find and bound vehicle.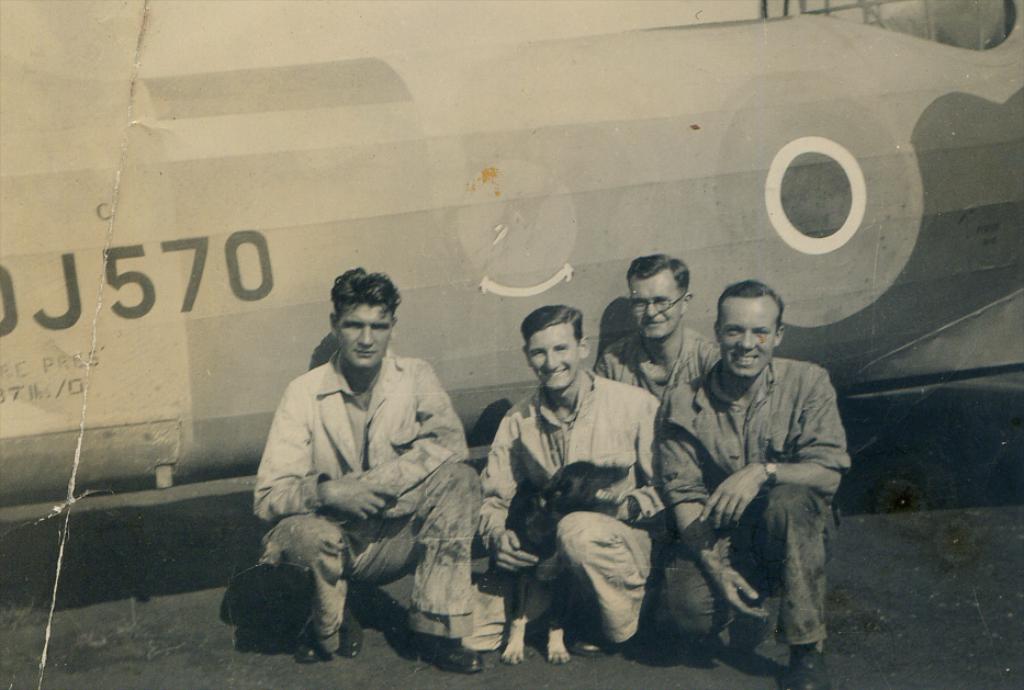
Bound: <box>0,0,1017,582</box>.
